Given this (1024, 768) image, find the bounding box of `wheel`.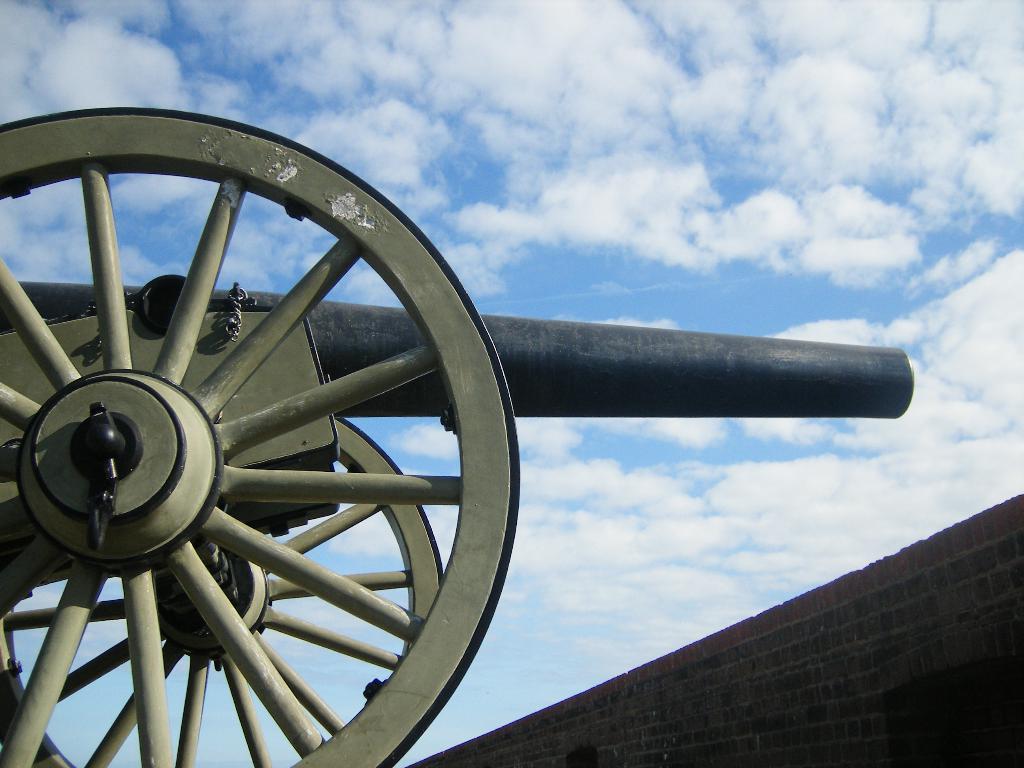
x1=0 y1=108 x2=524 y2=767.
